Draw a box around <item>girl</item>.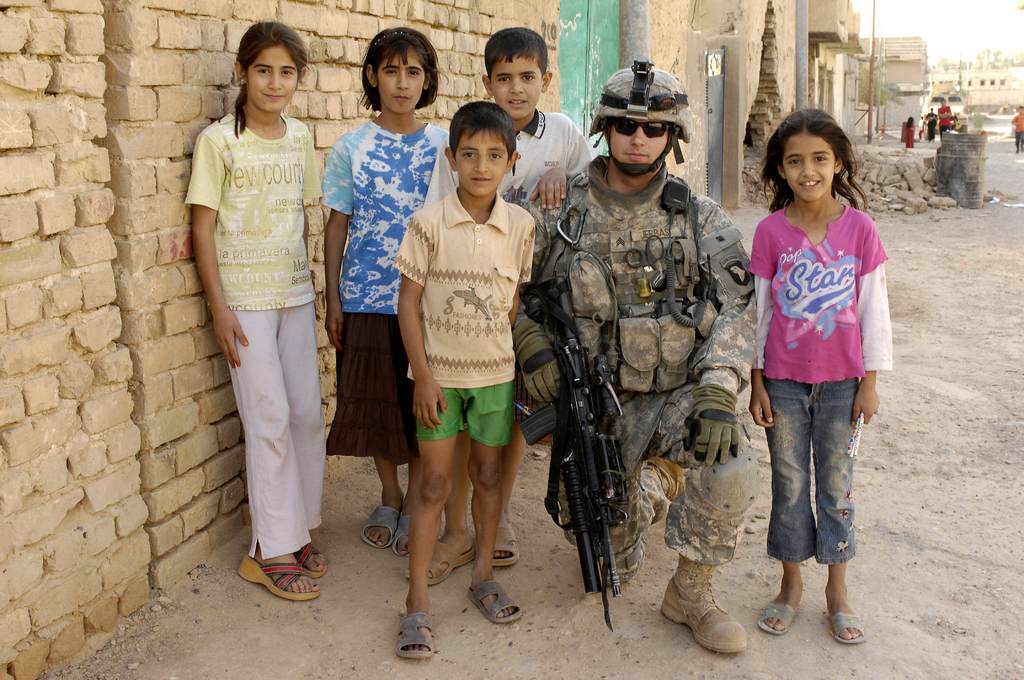
175/19/326/592.
